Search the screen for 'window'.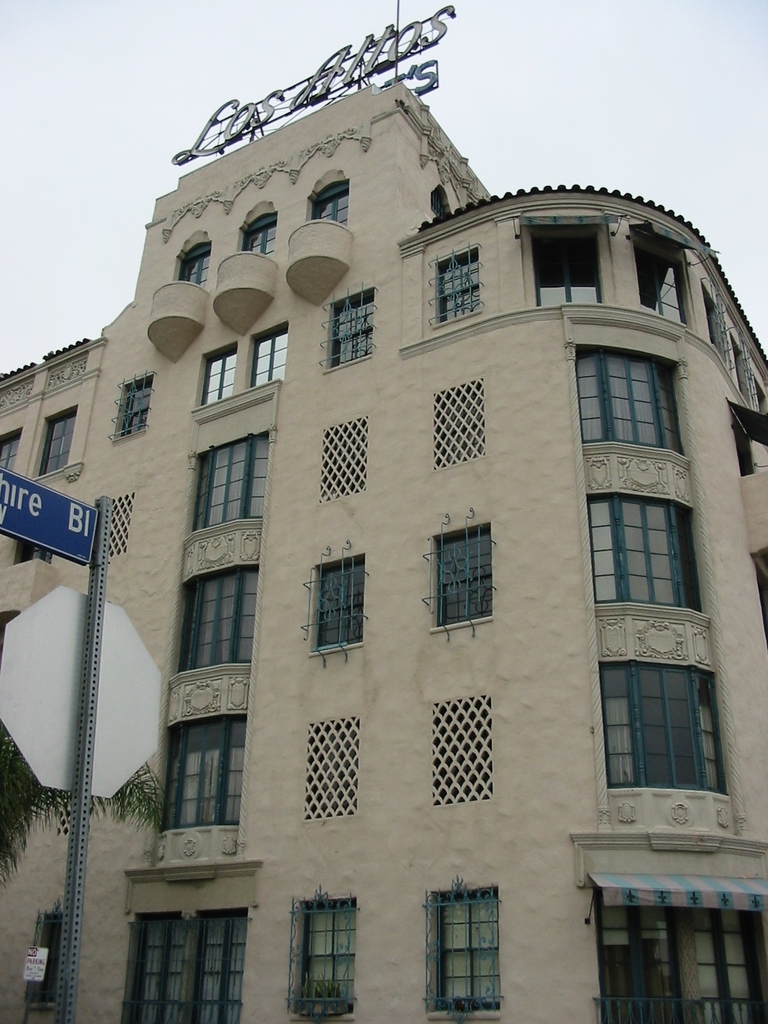
Found at <region>535, 225, 595, 313</region>.
